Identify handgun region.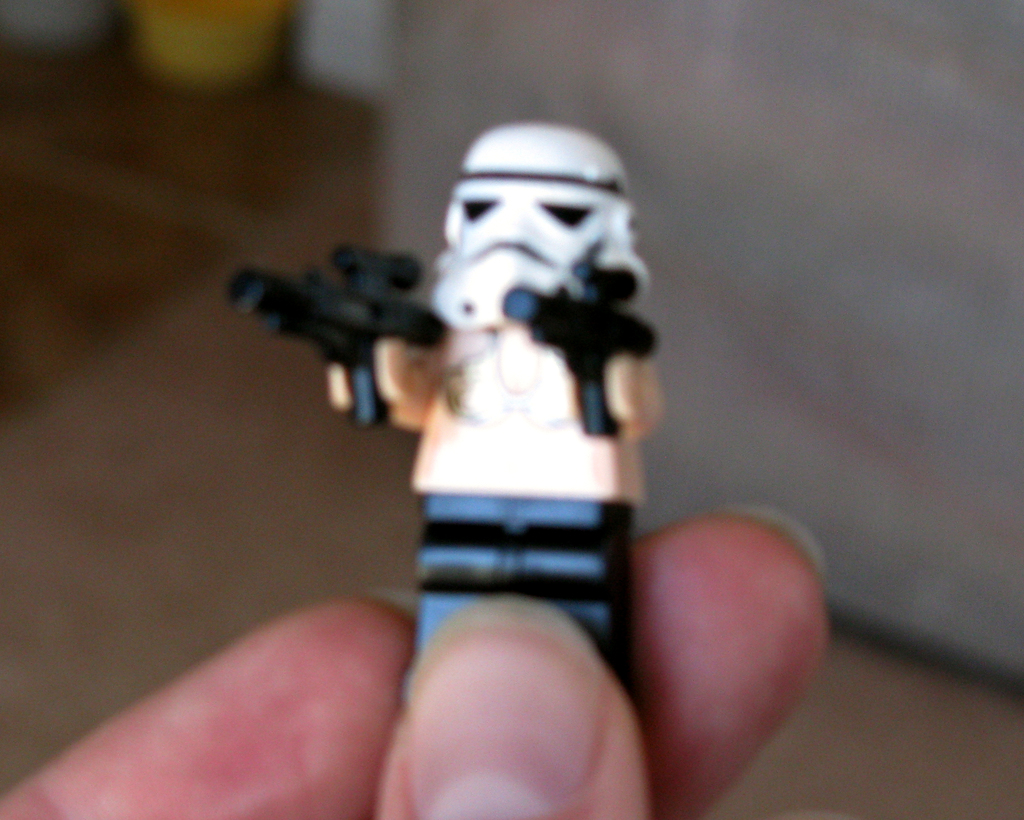
Region: pyautogui.locateOnScreen(506, 258, 660, 437).
